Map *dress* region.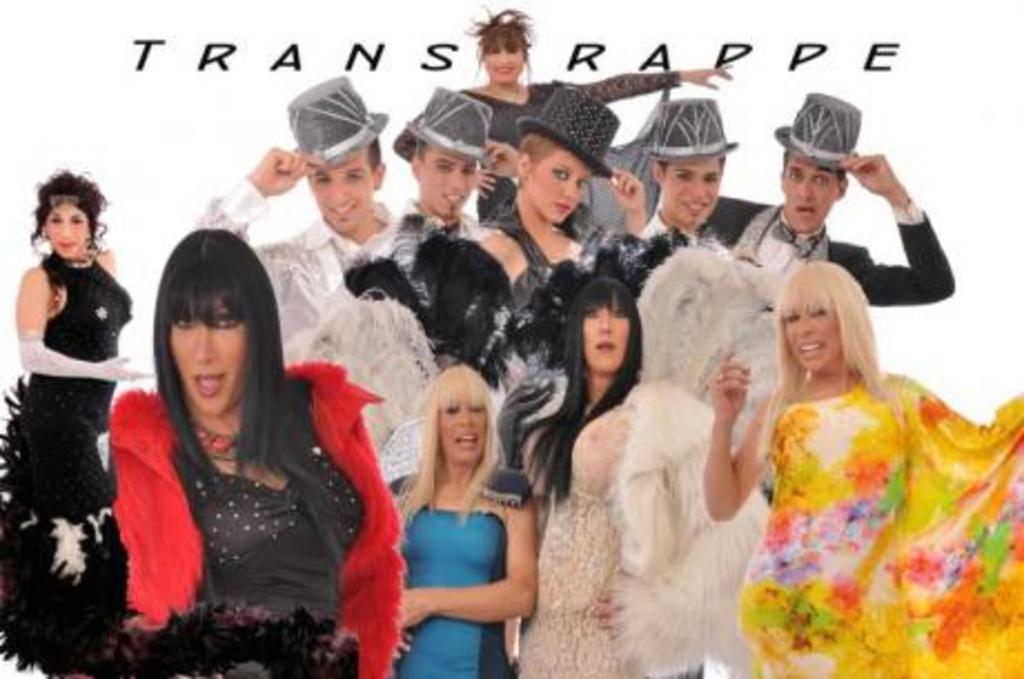
Mapped to <box>405,503,514,677</box>.
